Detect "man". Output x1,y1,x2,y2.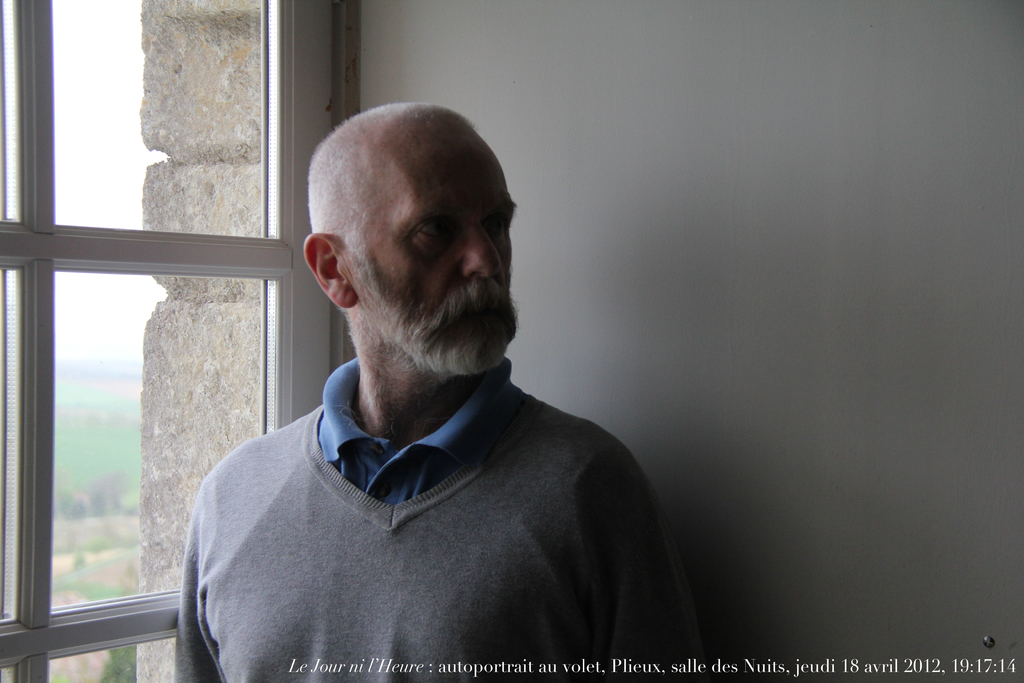
178,103,710,666.
